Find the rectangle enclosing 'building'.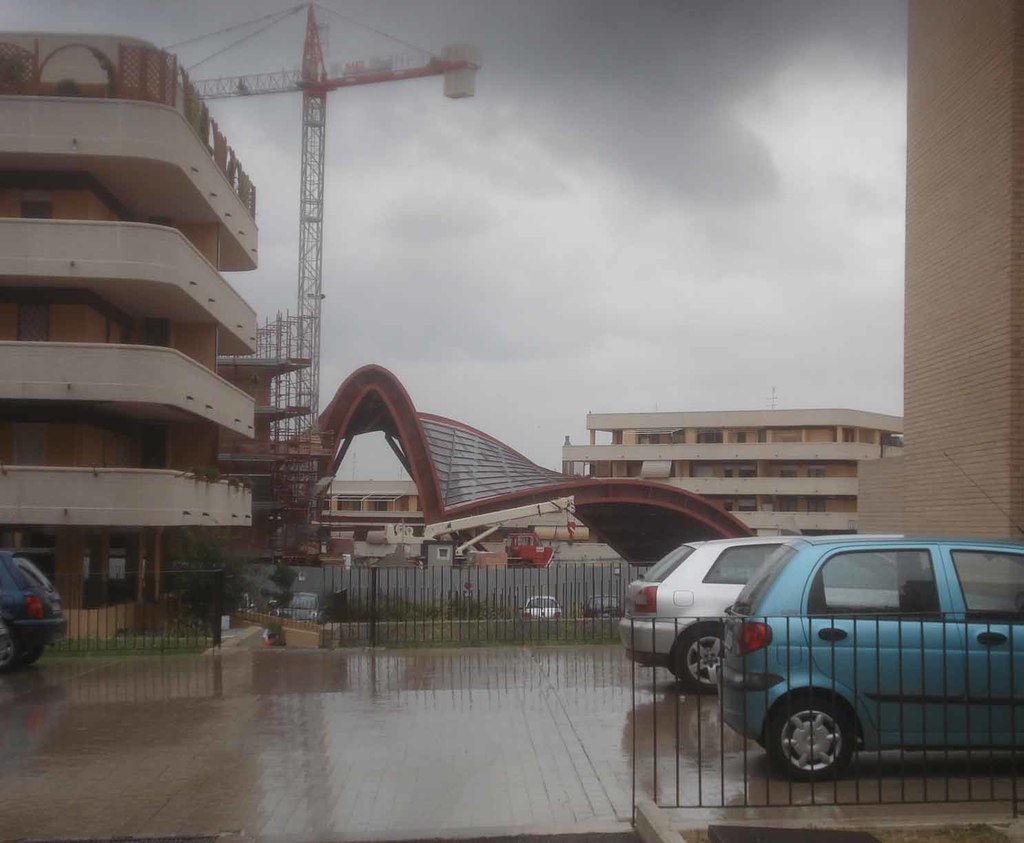
[852, 0, 1023, 539].
